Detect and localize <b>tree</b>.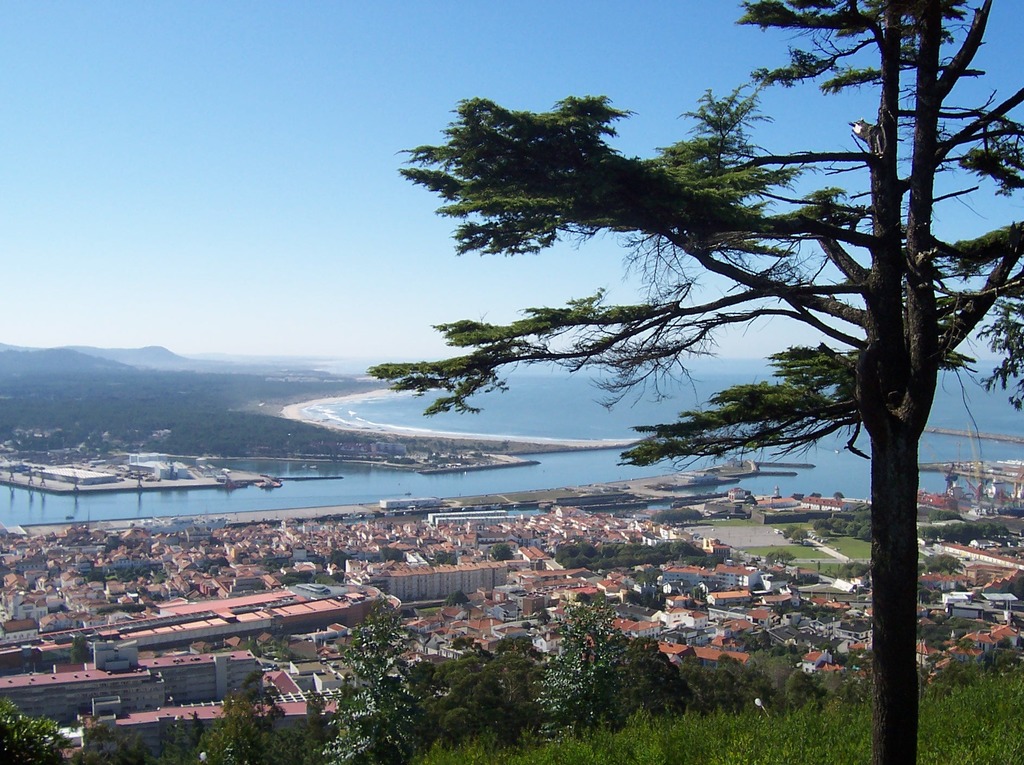
Localized at region(492, 541, 511, 563).
